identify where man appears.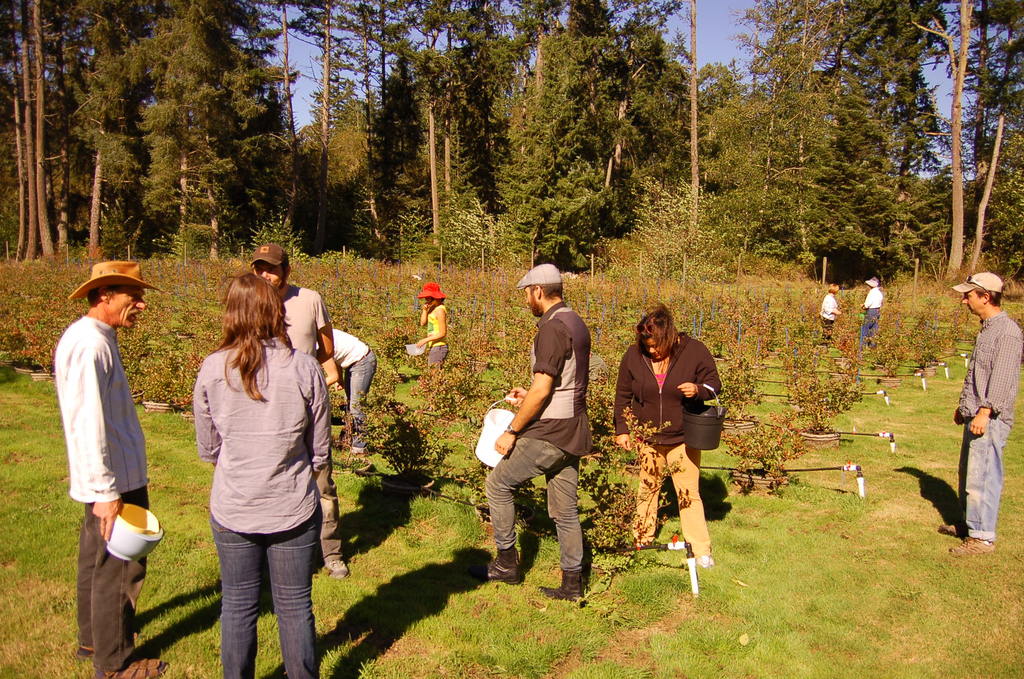
Appears at [left=51, top=258, right=169, bottom=678].
